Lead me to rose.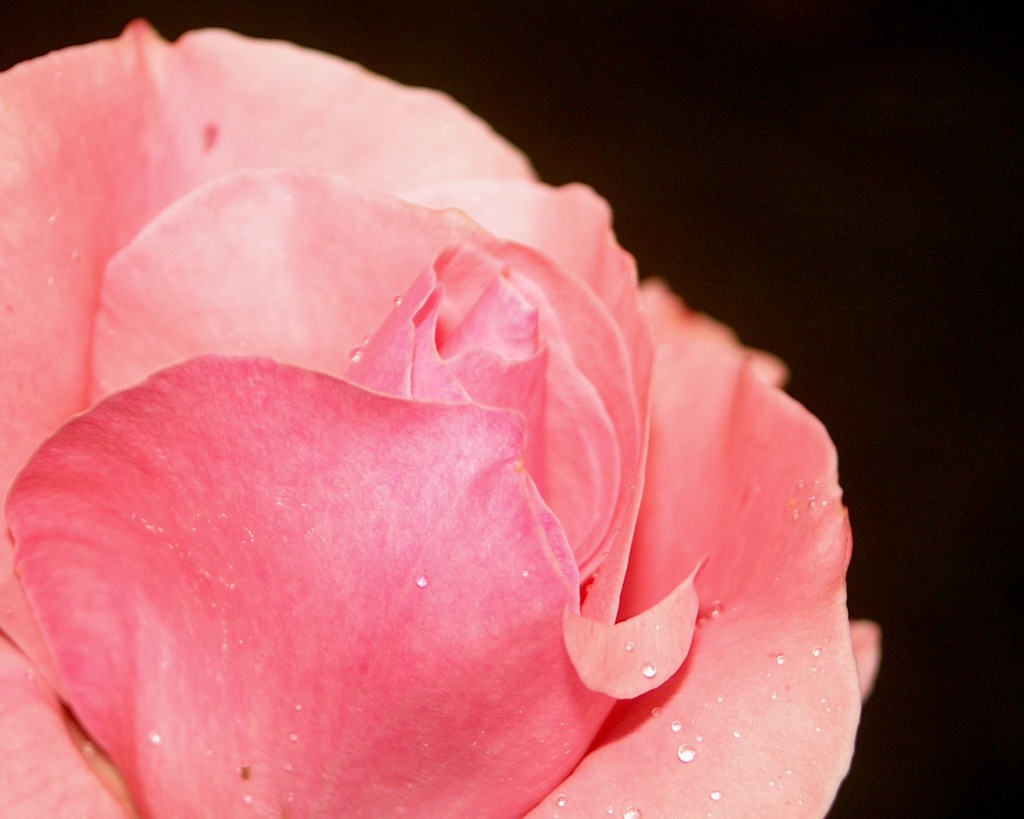
Lead to box(0, 8, 876, 816).
